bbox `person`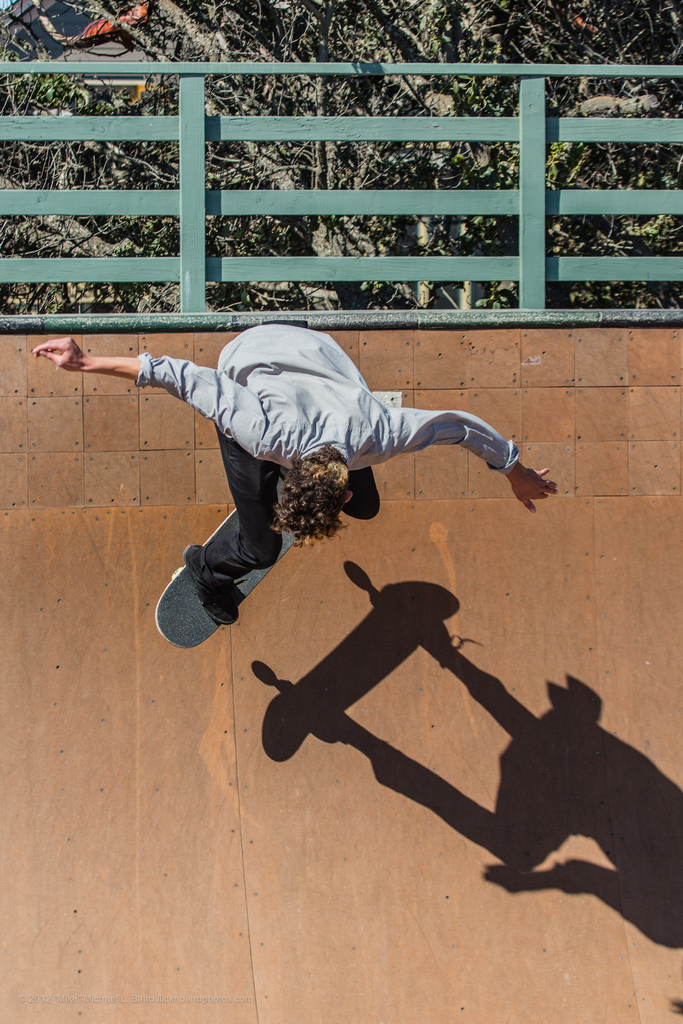
(left=30, top=321, right=559, bottom=624)
